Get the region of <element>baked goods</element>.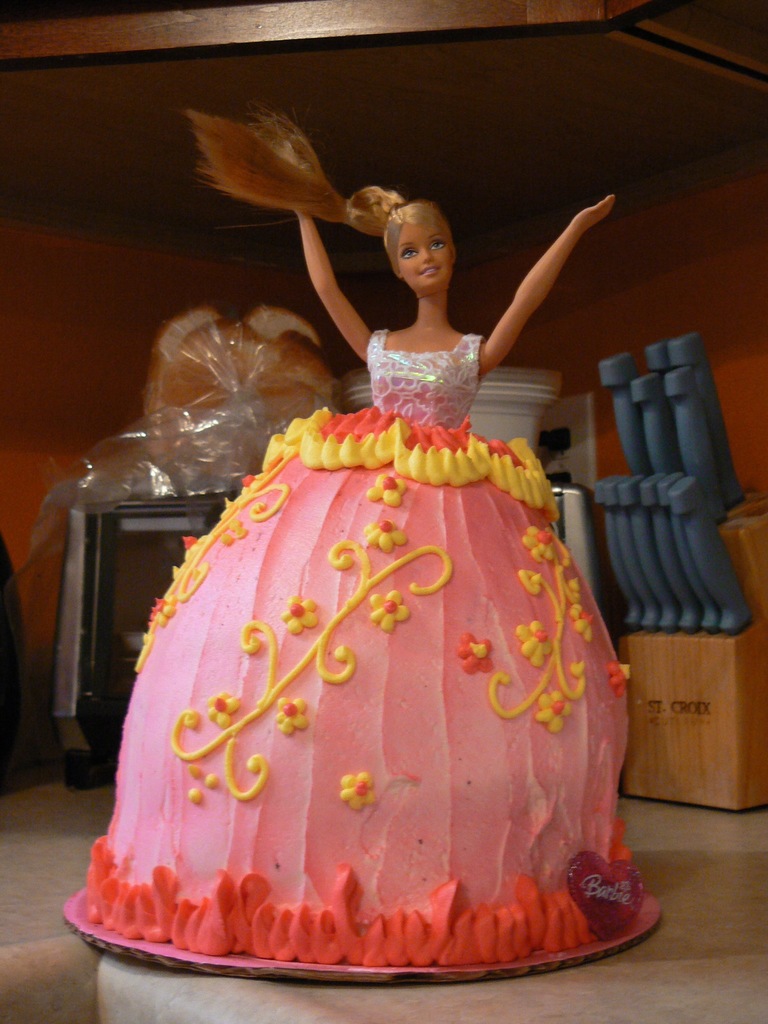
79, 108, 647, 968.
